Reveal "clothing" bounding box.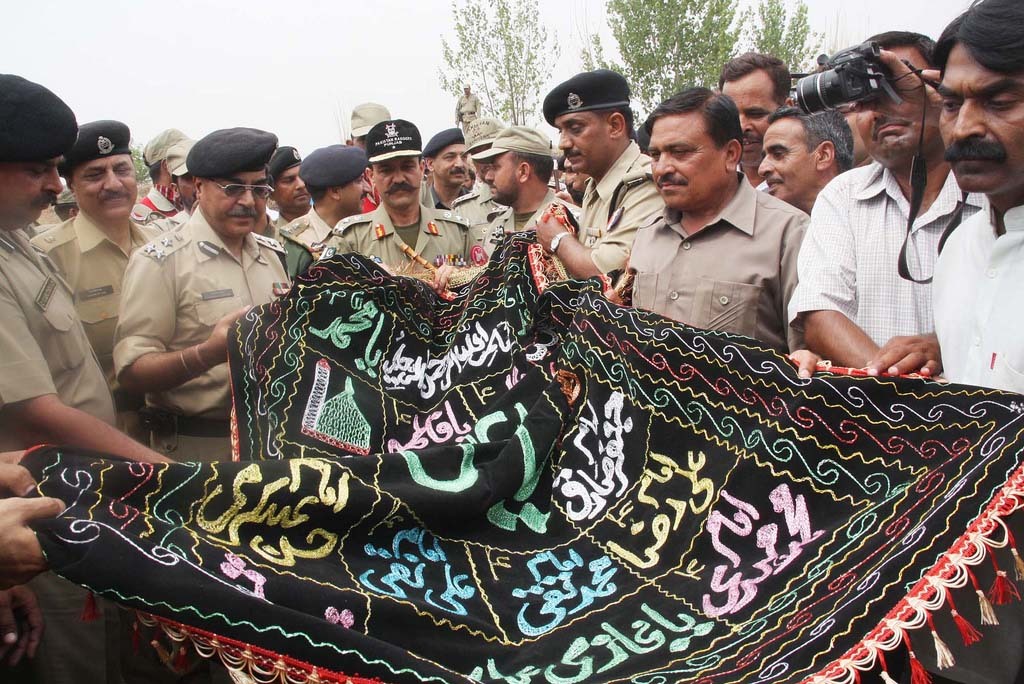
Revealed: (625,170,809,346).
